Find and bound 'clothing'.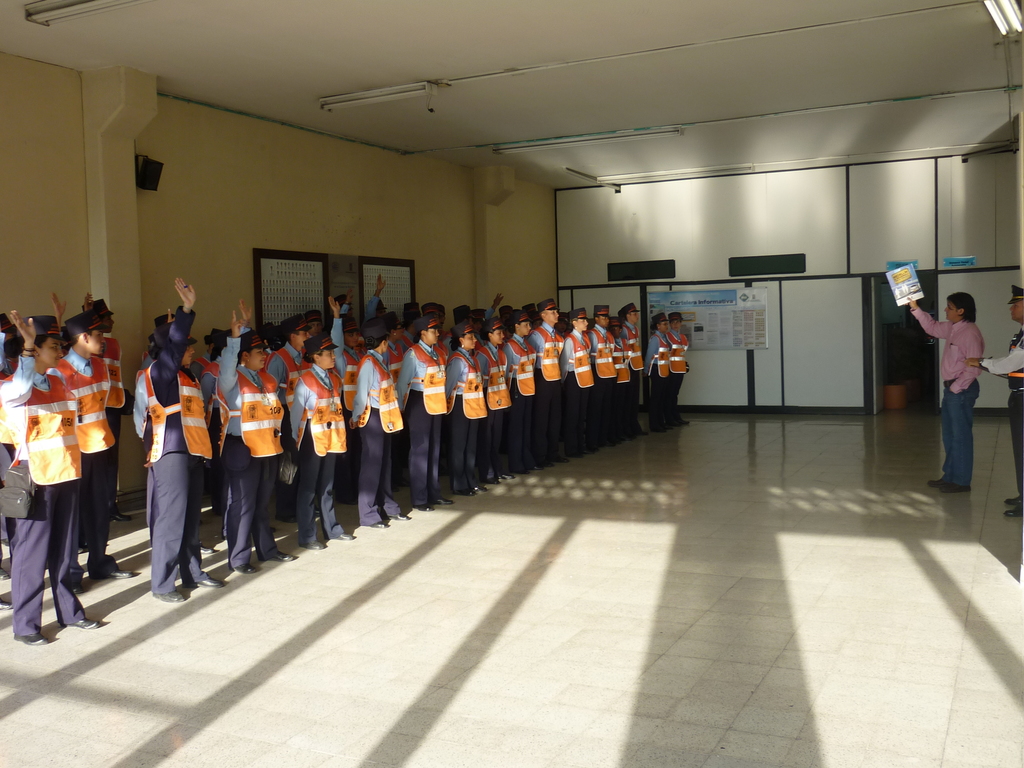
Bound: left=507, top=335, right=532, bottom=478.
